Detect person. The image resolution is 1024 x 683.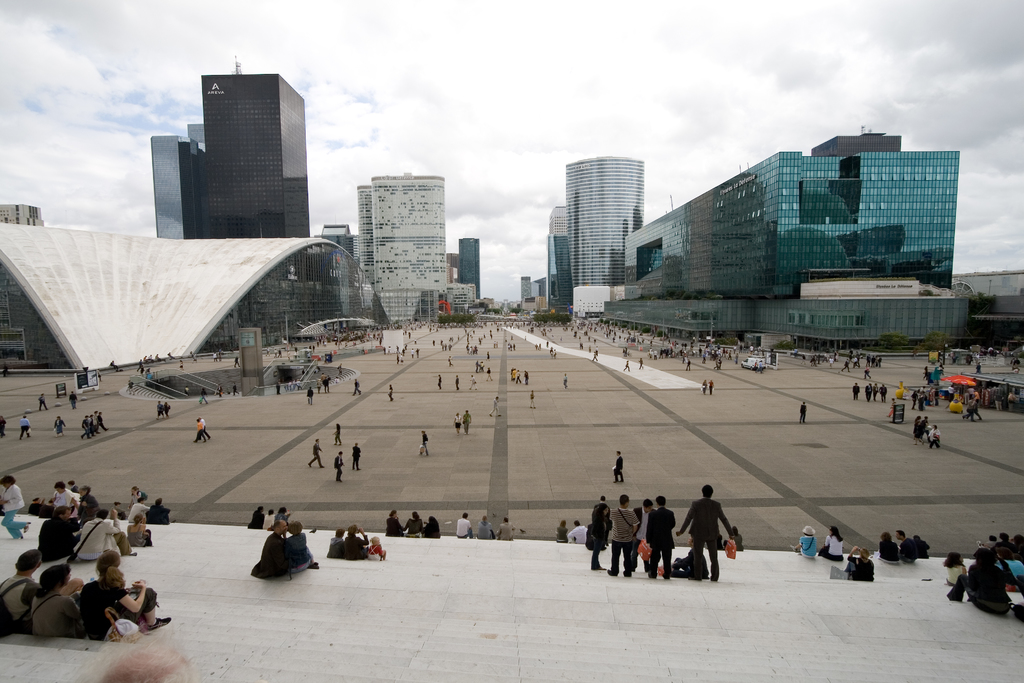
246:518:287:577.
